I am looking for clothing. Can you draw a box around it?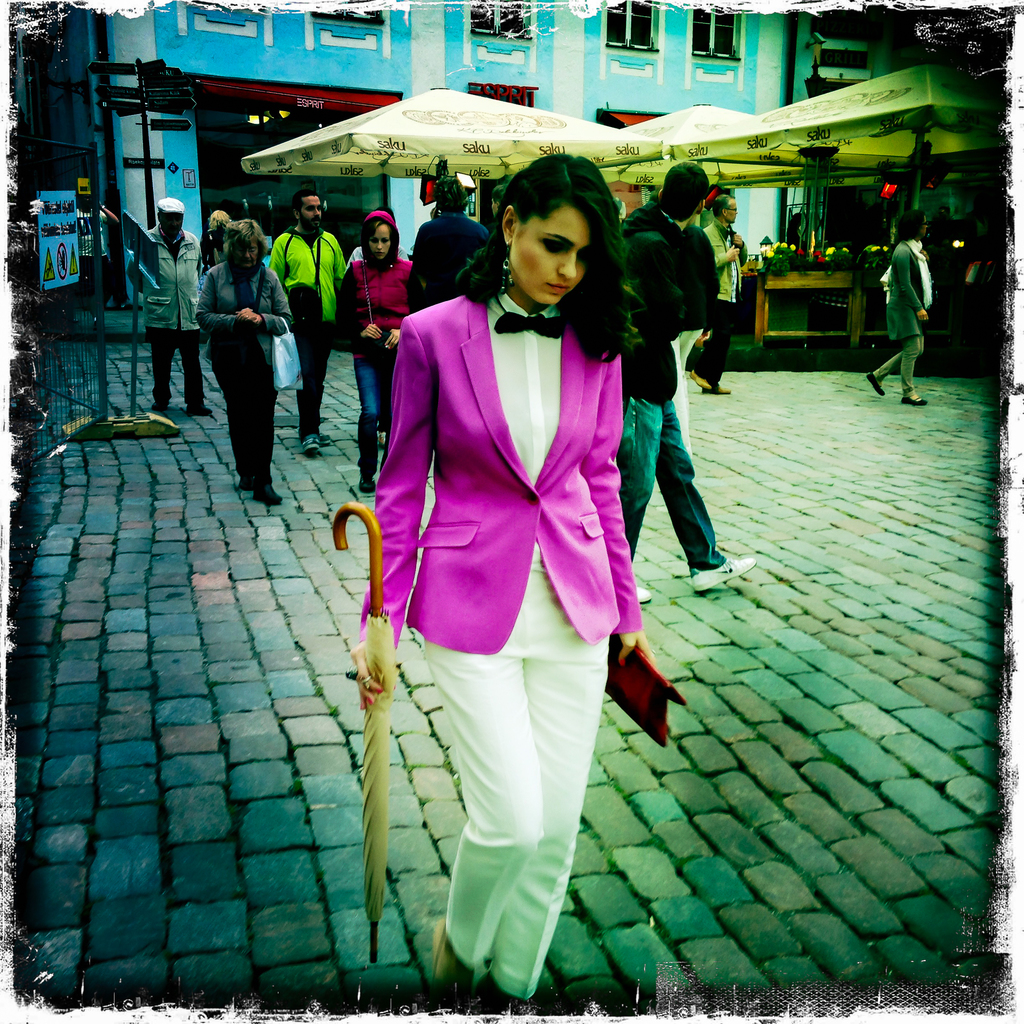
Sure, the bounding box is box(138, 218, 206, 393).
